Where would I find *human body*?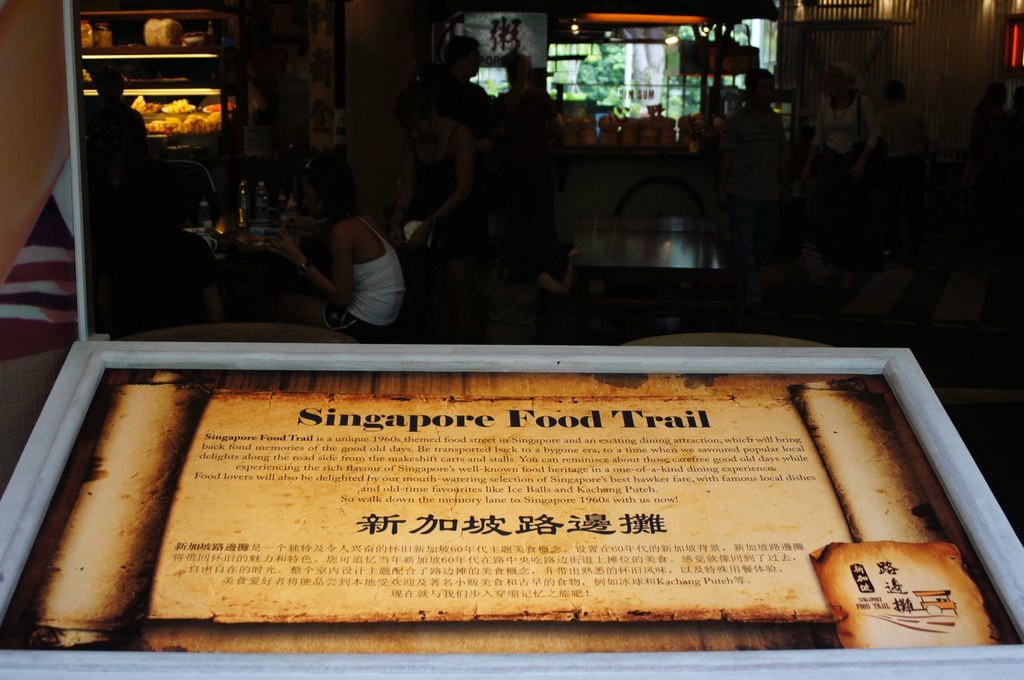
At [435,36,490,123].
